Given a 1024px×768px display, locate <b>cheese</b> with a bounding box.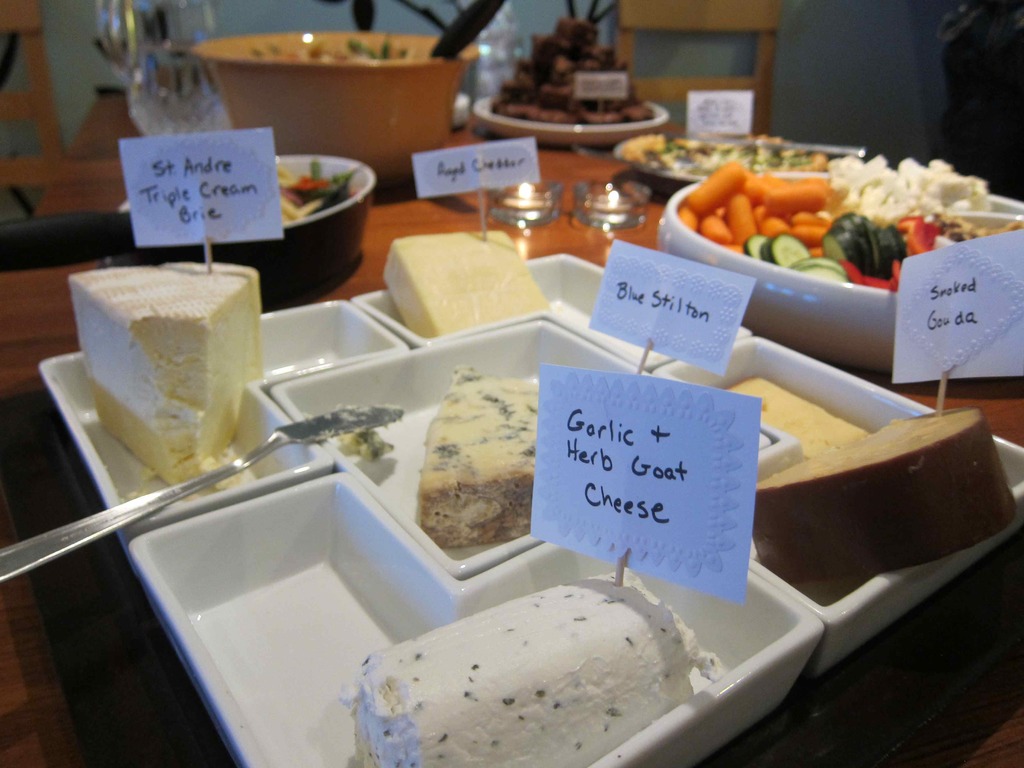
Located: [752, 407, 1018, 596].
